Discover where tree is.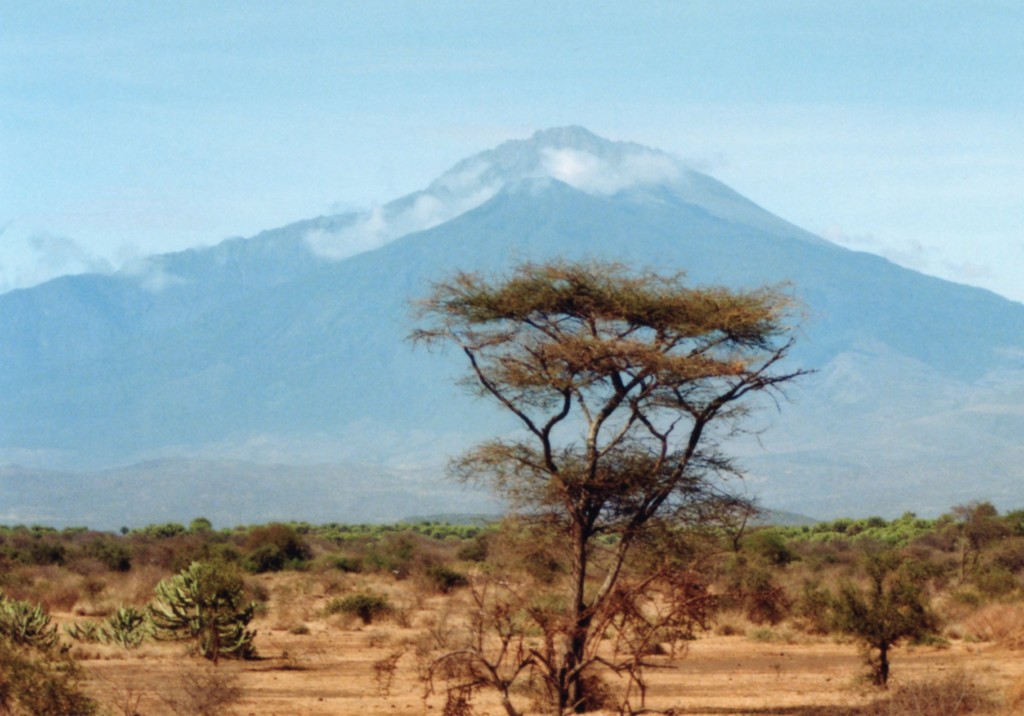
Discovered at 418:224:797:673.
